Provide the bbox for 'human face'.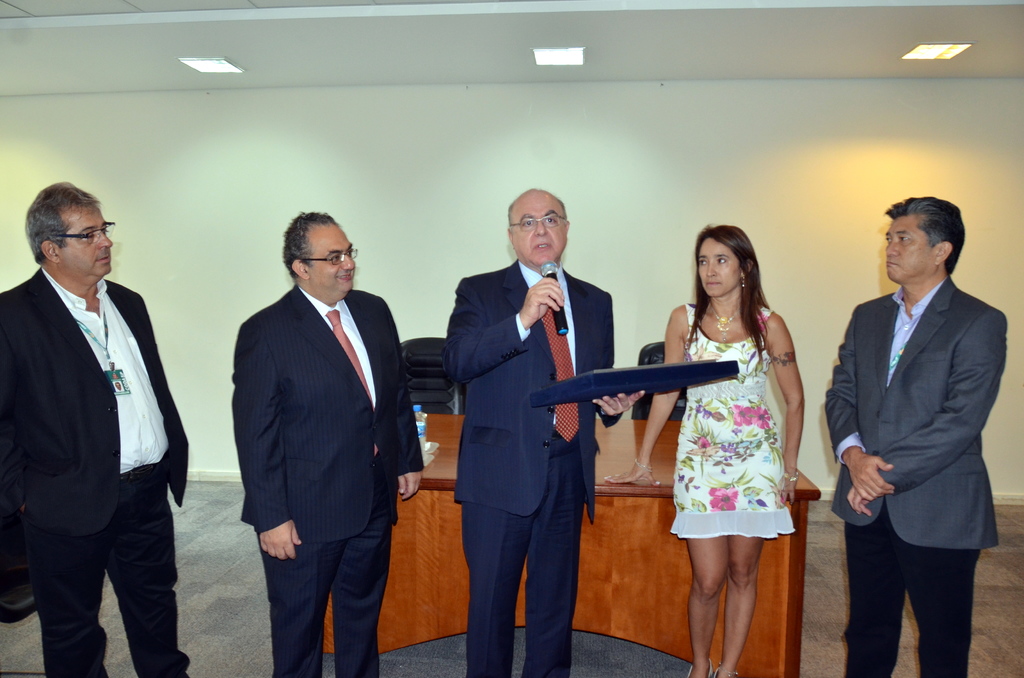
select_region(698, 239, 741, 299).
